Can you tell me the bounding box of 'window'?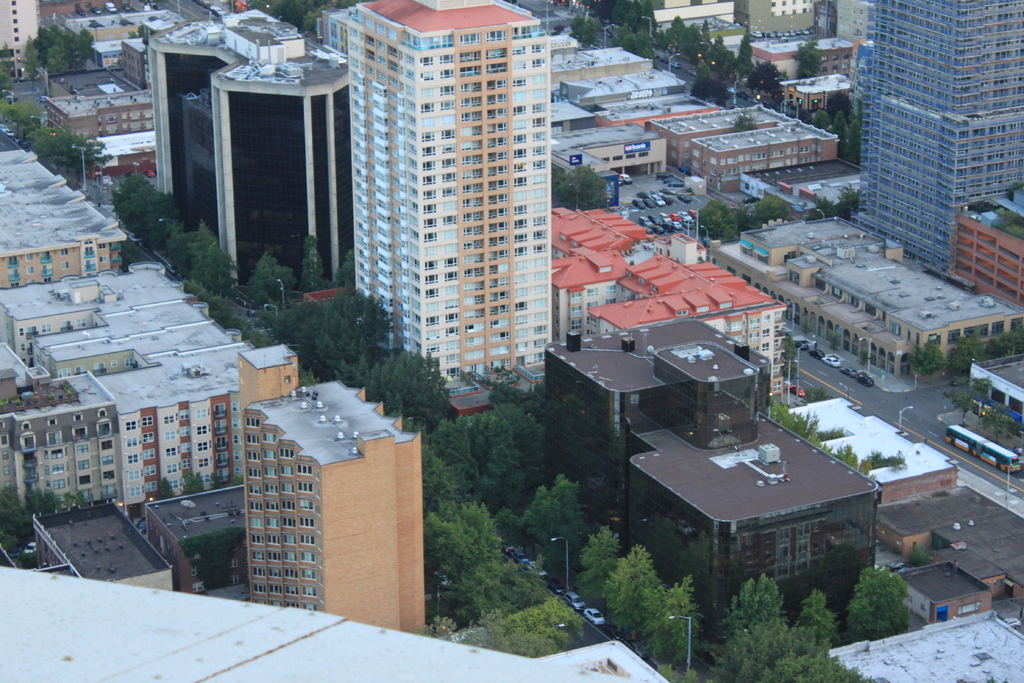
[246, 467, 260, 476].
